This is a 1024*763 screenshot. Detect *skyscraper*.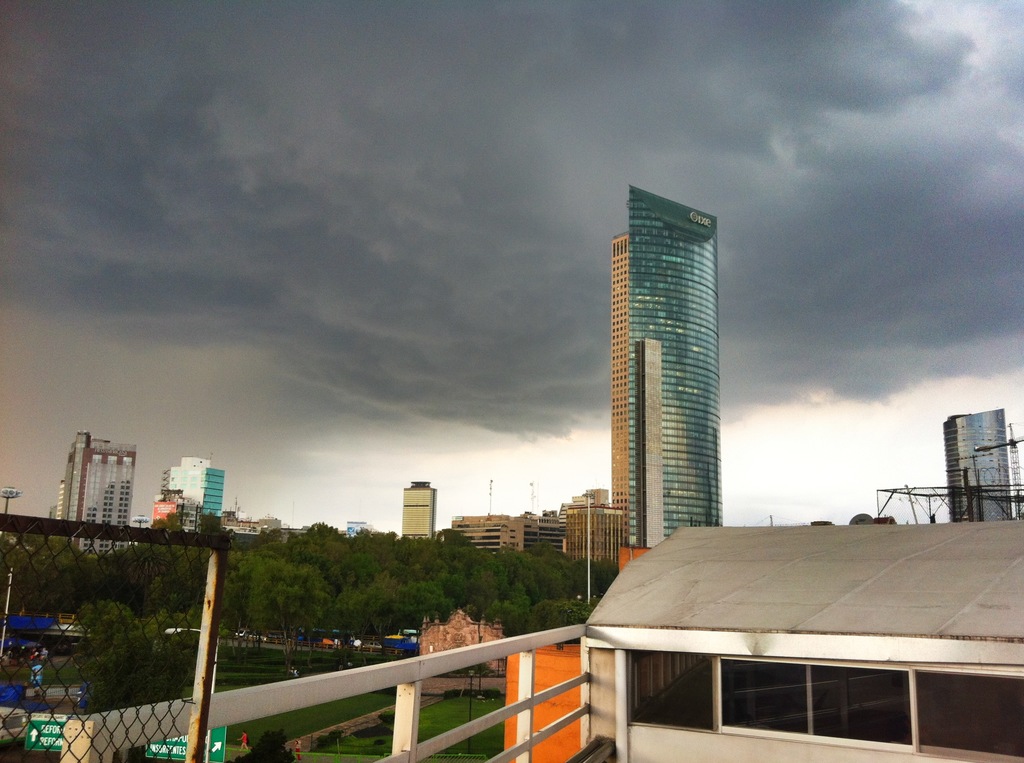
(left=563, top=483, right=629, bottom=558).
